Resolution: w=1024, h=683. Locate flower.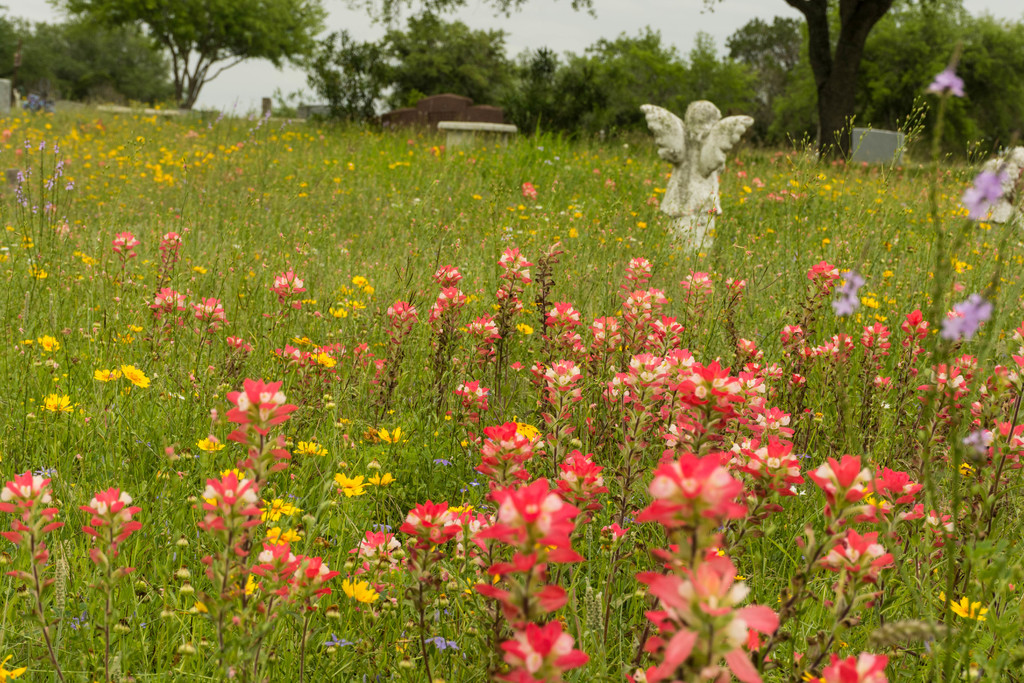
select_region(893, 308, 933, 372).
